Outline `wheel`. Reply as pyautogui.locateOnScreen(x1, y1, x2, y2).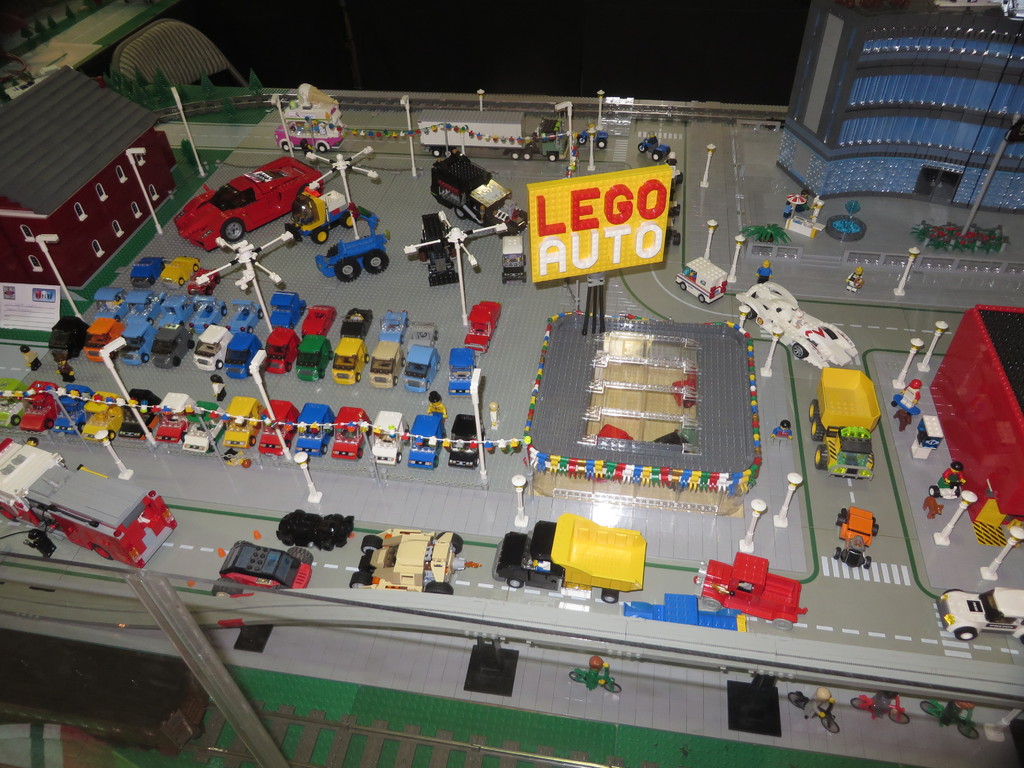
pyautogui.locateOnScreen(673, 202, 682, 218).
